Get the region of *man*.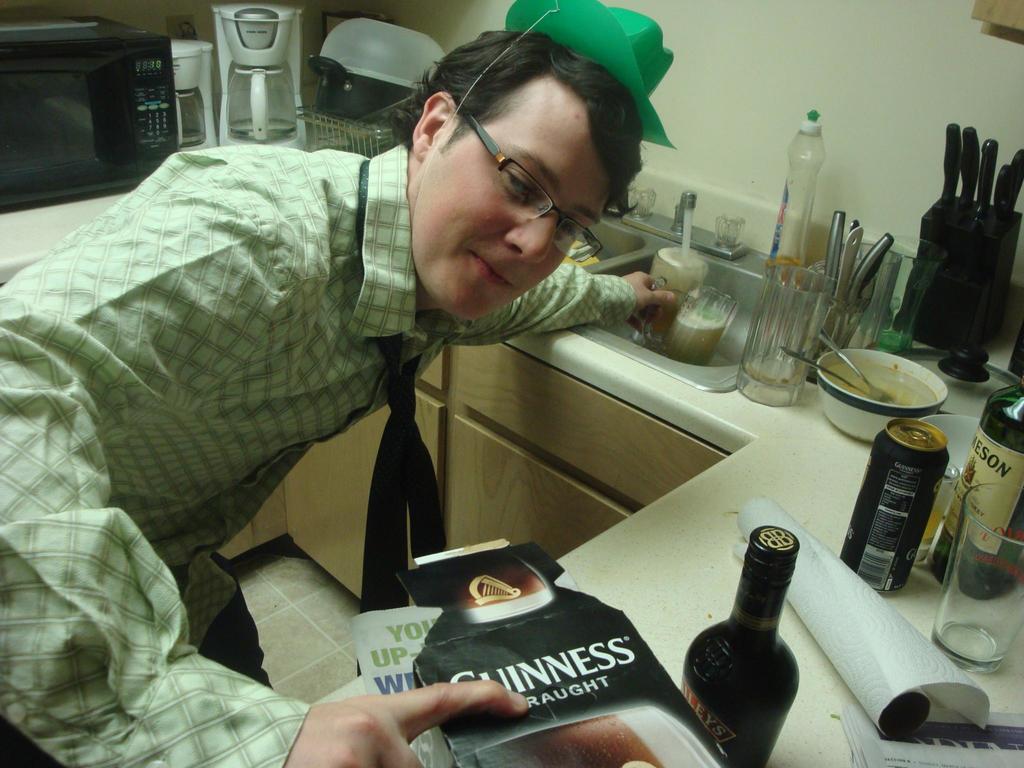
bbox=[89, 40, 819, 733].
